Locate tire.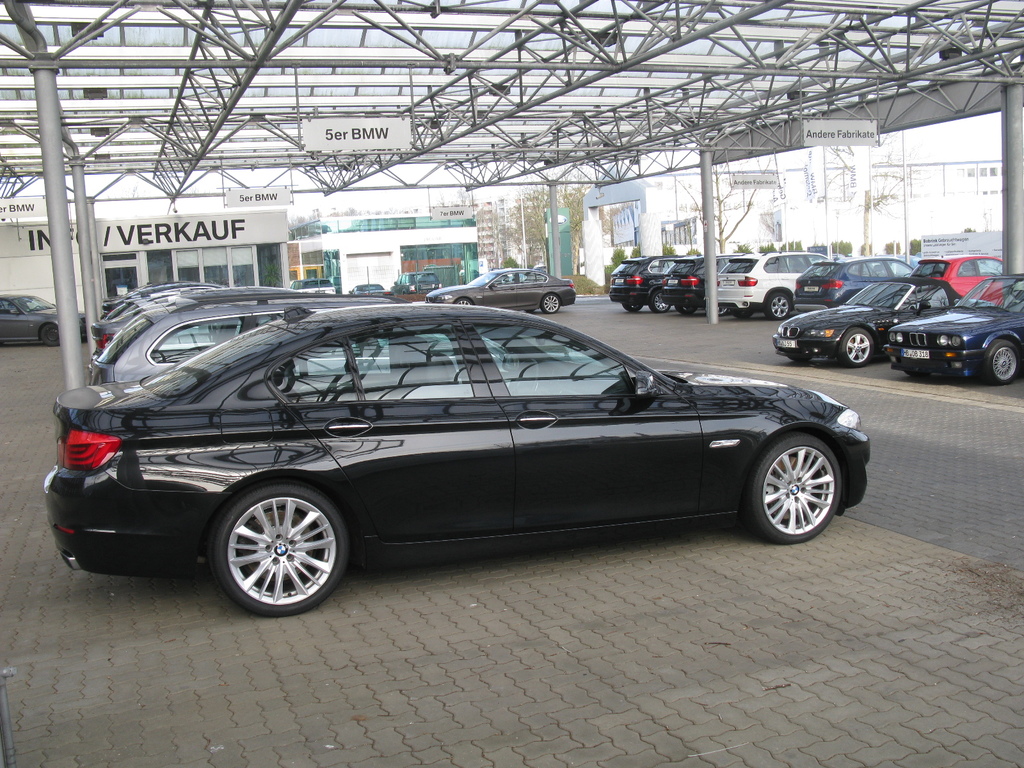
Bounding box: <region>41, 323, 60, 346</region>.
